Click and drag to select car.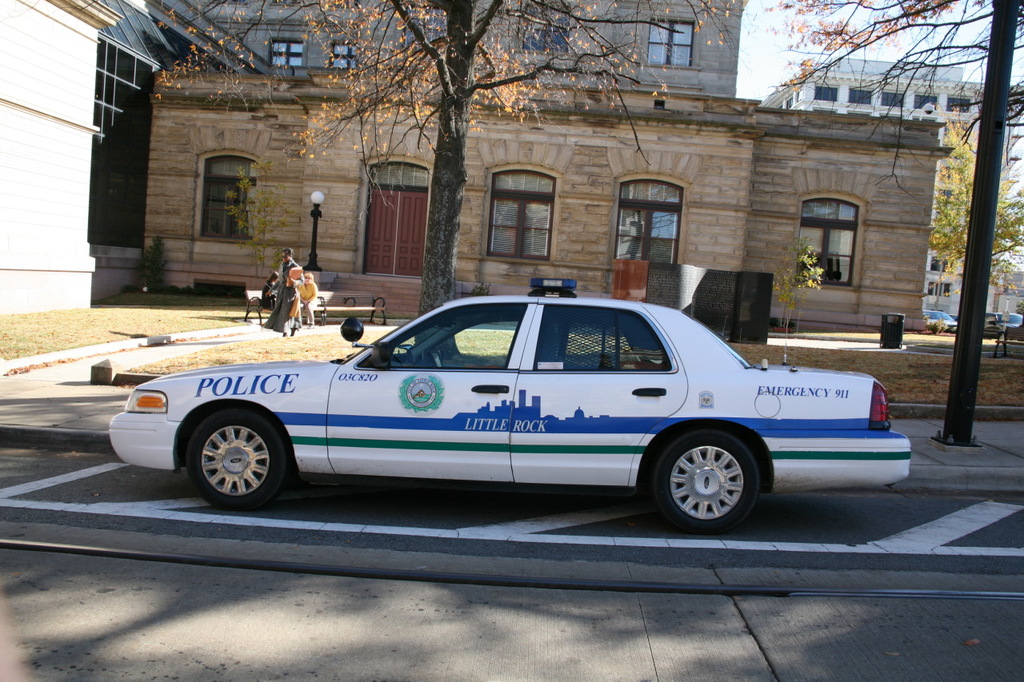
Selection: (left=108, top=279, right=910, bottom=537).
